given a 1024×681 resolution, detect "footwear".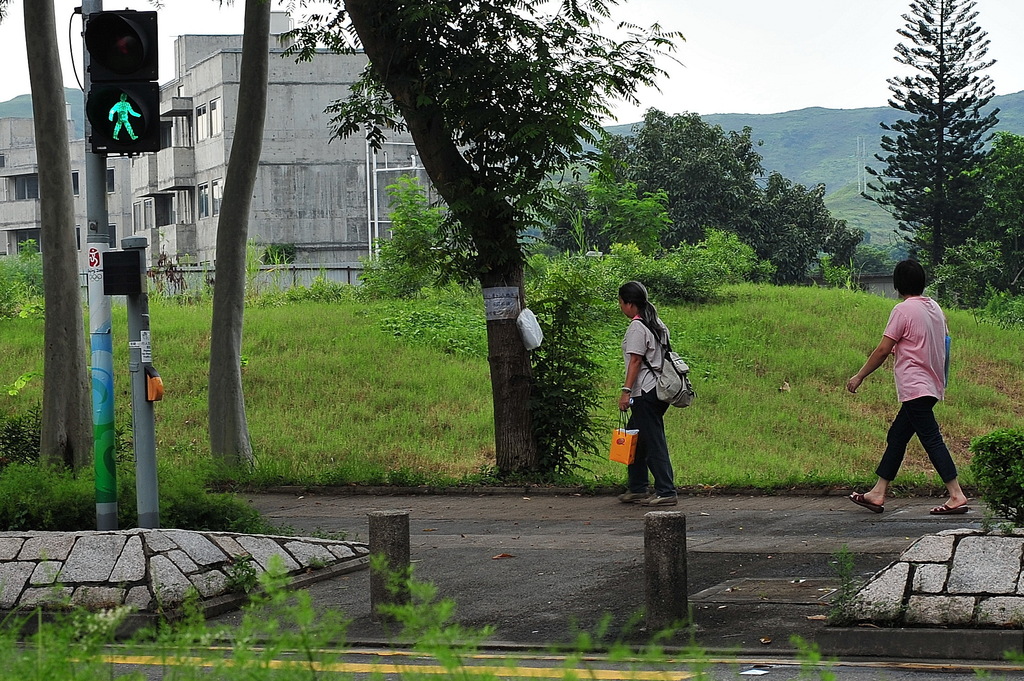
618:489:647:504.
